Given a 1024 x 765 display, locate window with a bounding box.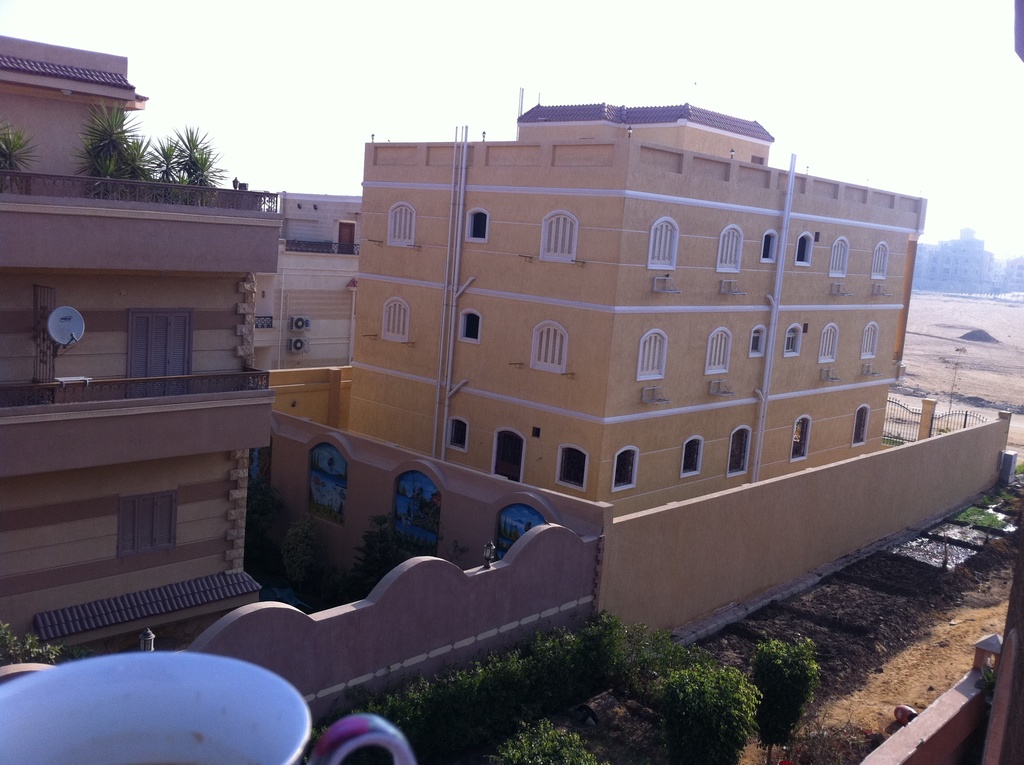
Located: x1=641, y1=335, x2=663, y2=375.
